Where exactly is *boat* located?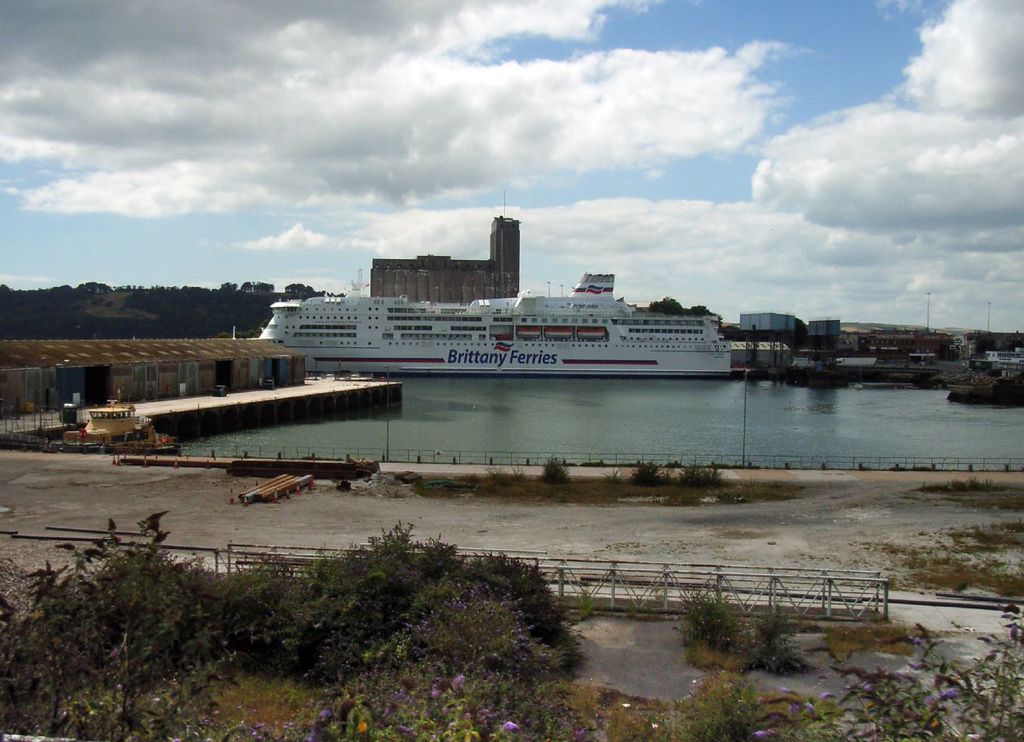
Its bounding box is pyautogui.locateOnScreen(262, 269, 733, 372).
